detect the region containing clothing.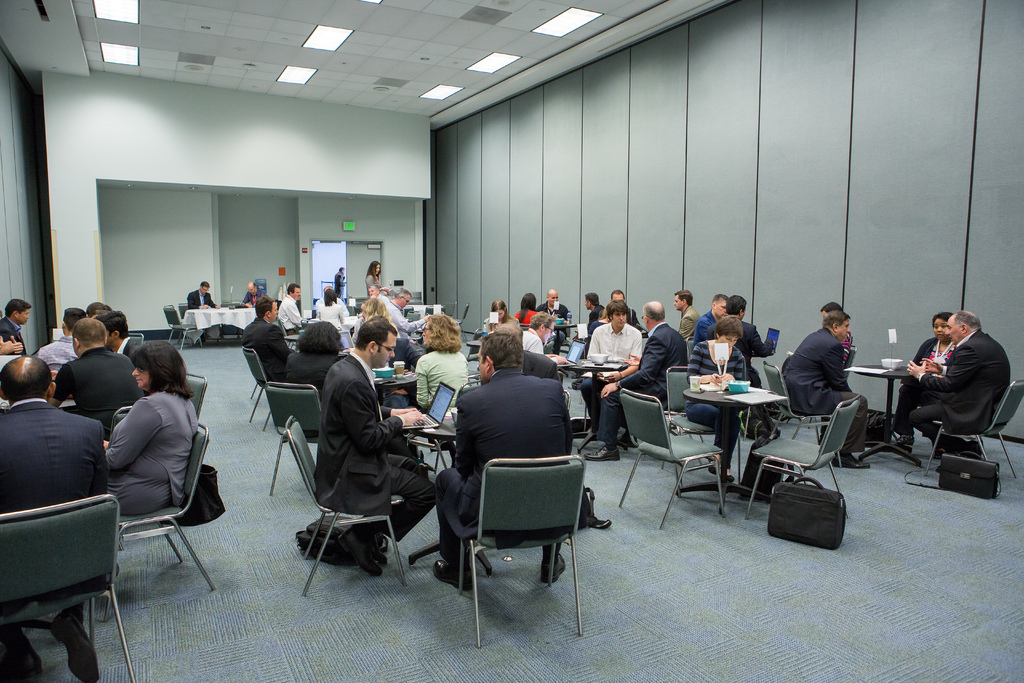
<region>278, 293, 308, 336</region>.
